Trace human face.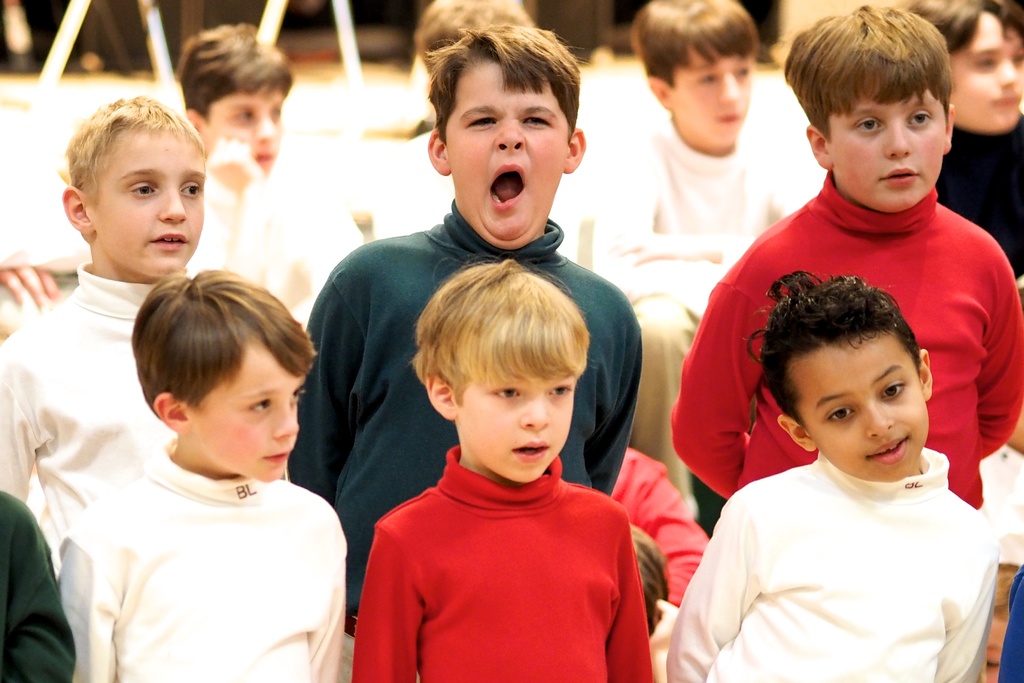
Traced to (left=61, top=96, right=216, bottom=281).
